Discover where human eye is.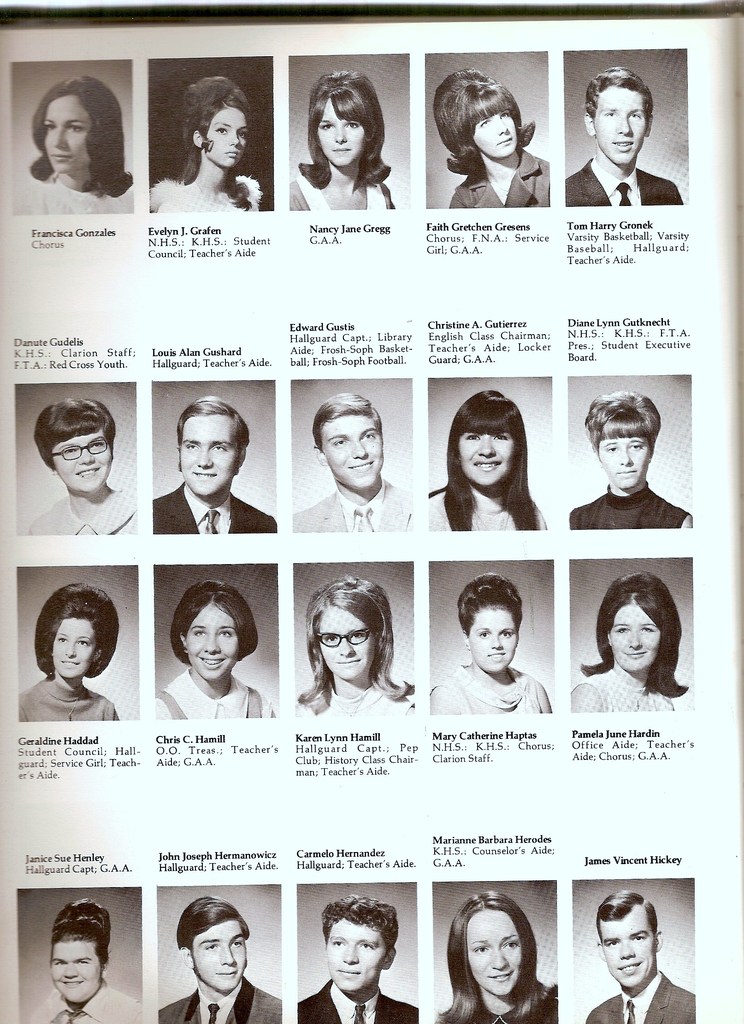
Discovered at 627,442,641,450.
